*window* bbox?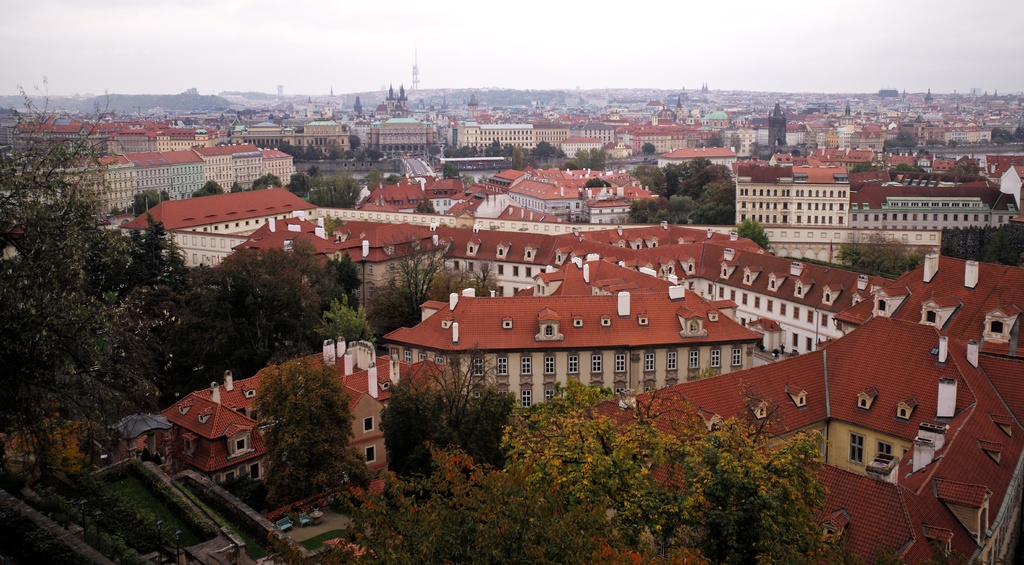
(644, 385, 655, 391)
